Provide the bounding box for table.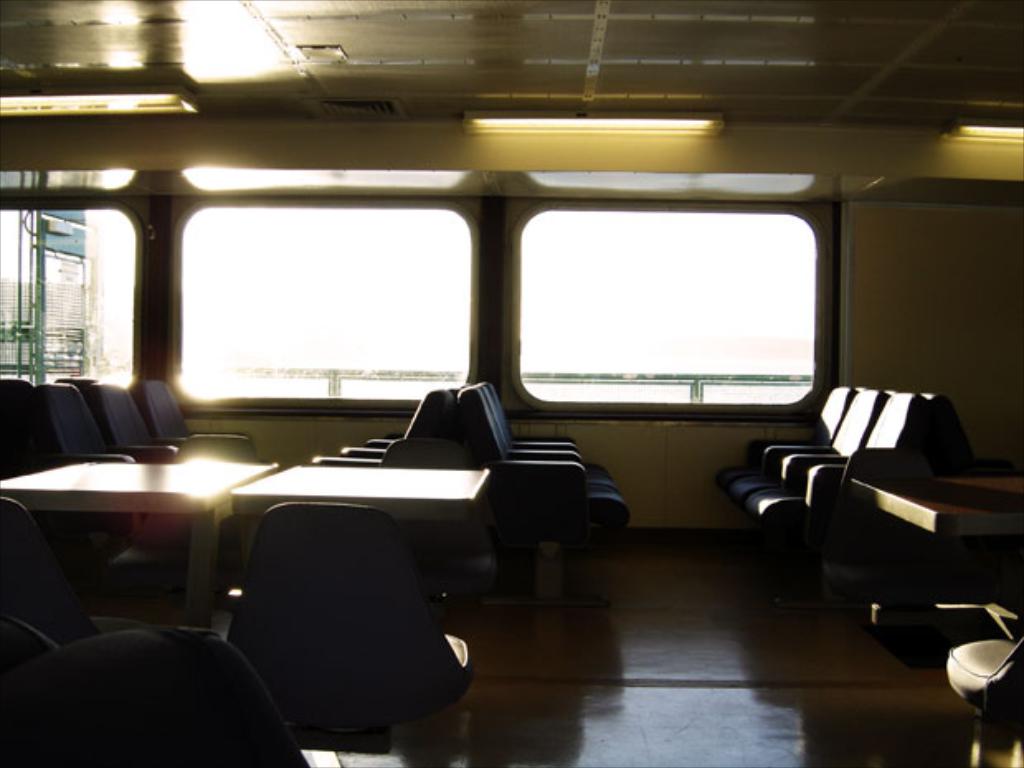
223 459 509 636.
